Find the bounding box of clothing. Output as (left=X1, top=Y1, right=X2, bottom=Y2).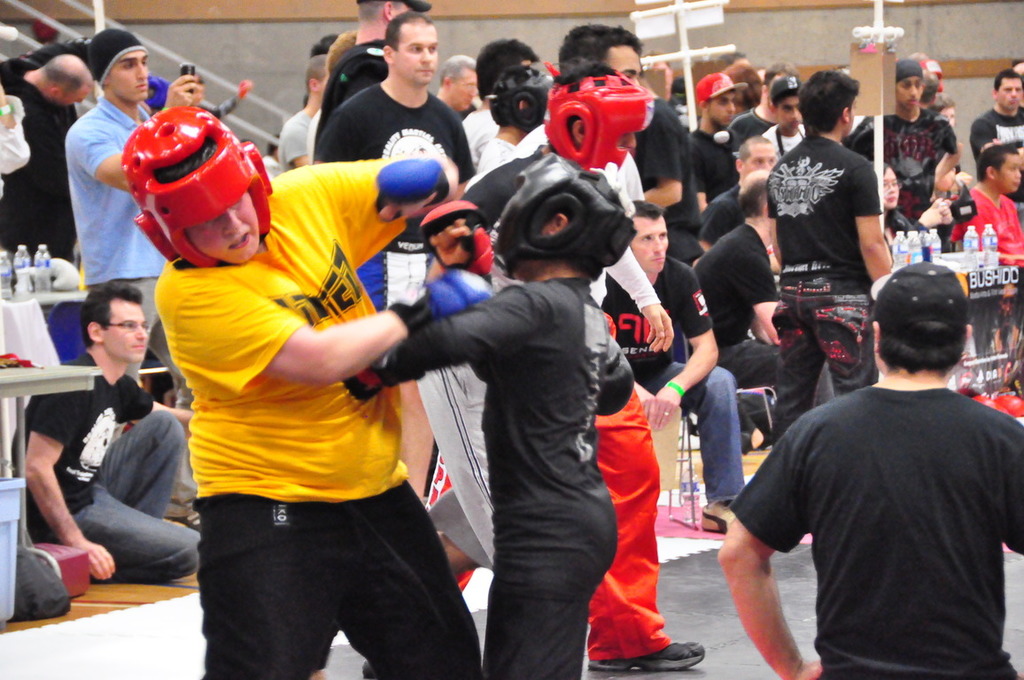
(left=591, top=255, right=744, bottom=524).
